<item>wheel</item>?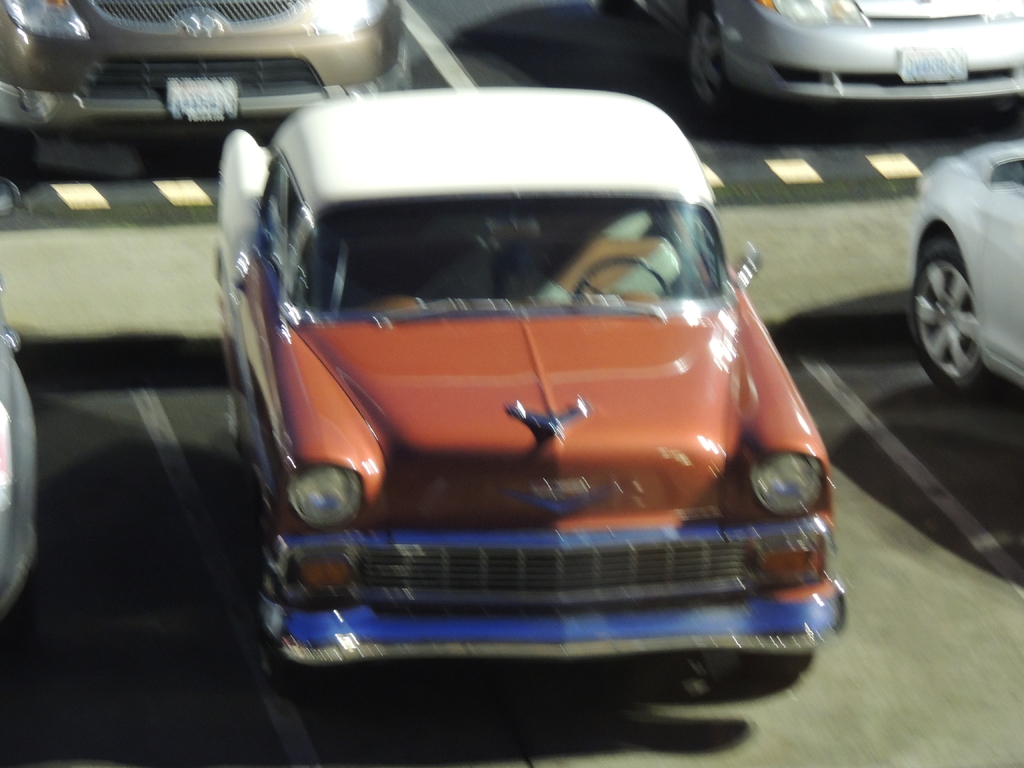
bbox(908, 237, 1005, 398)
